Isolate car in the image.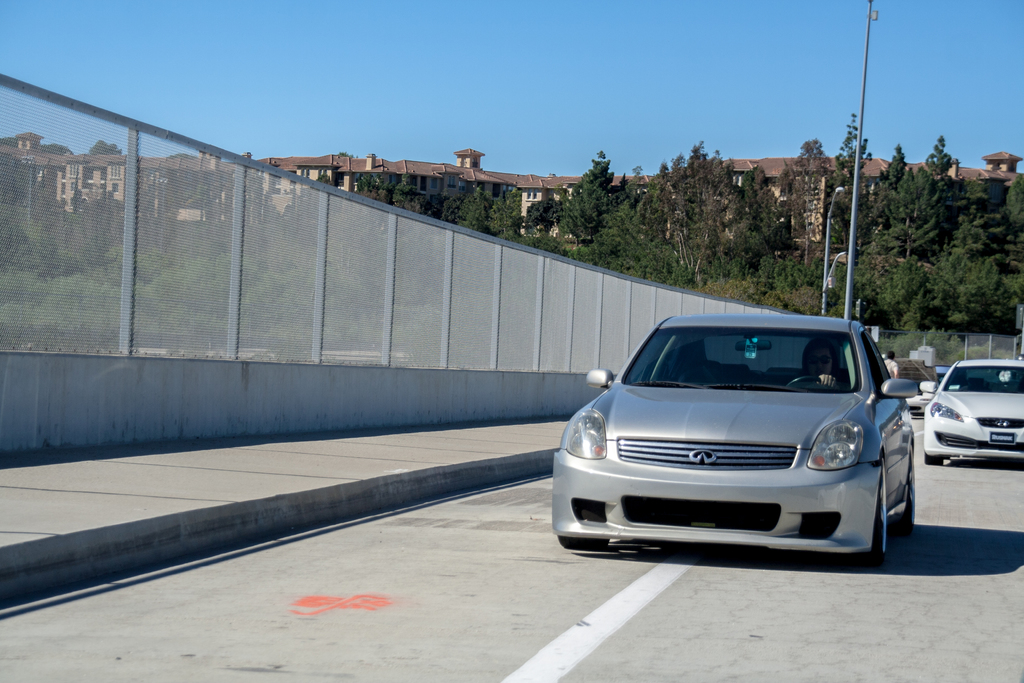
Isolated region: x1=566, y1=308, x2=909, y2=568.
